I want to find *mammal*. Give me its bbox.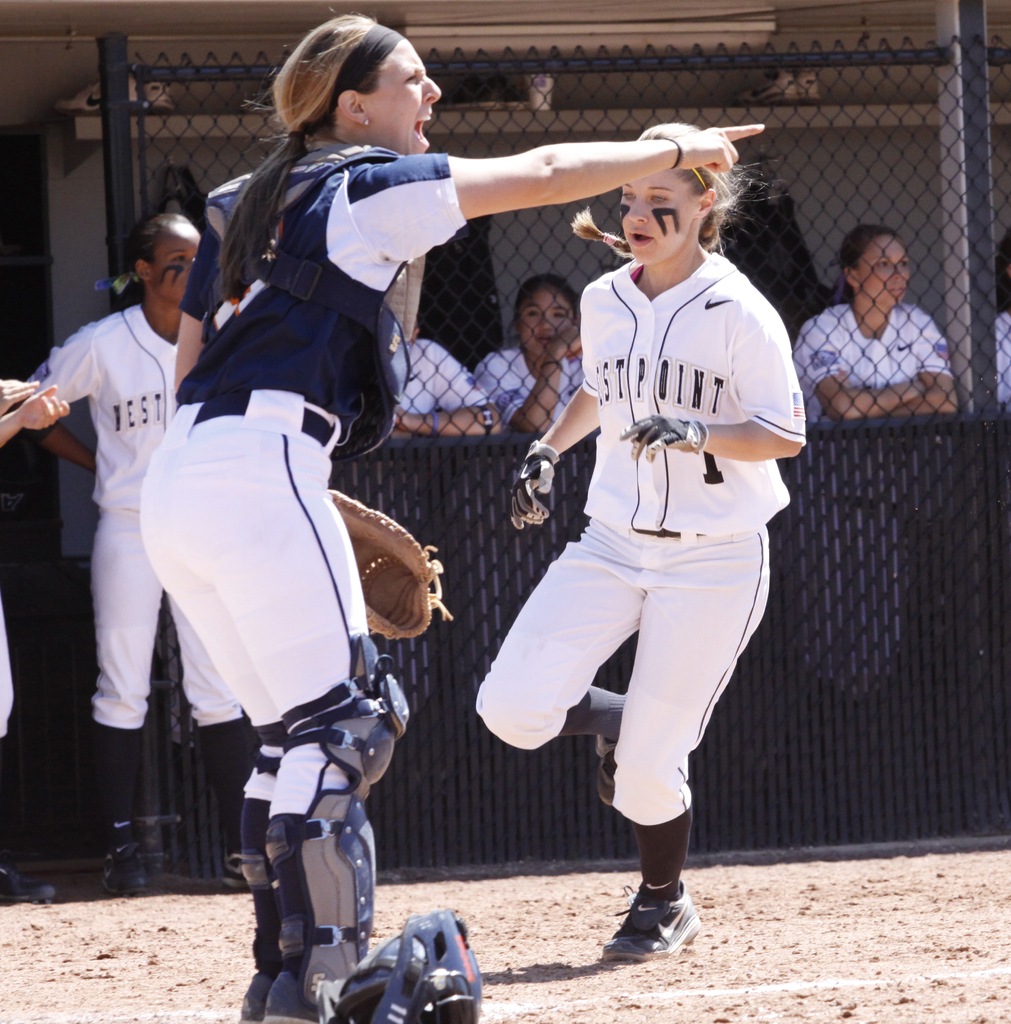
[345,320,500,694].
